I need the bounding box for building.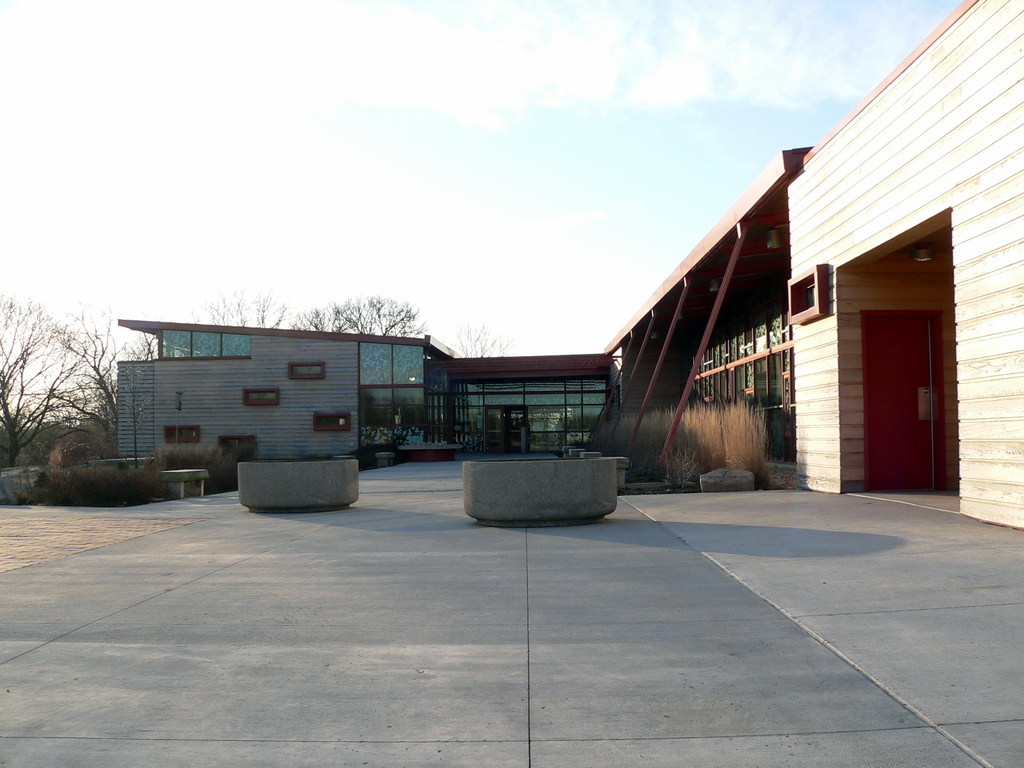
Here it is: {"left": 116, "top": 0, "right": 1023, "bottom": 531}.
